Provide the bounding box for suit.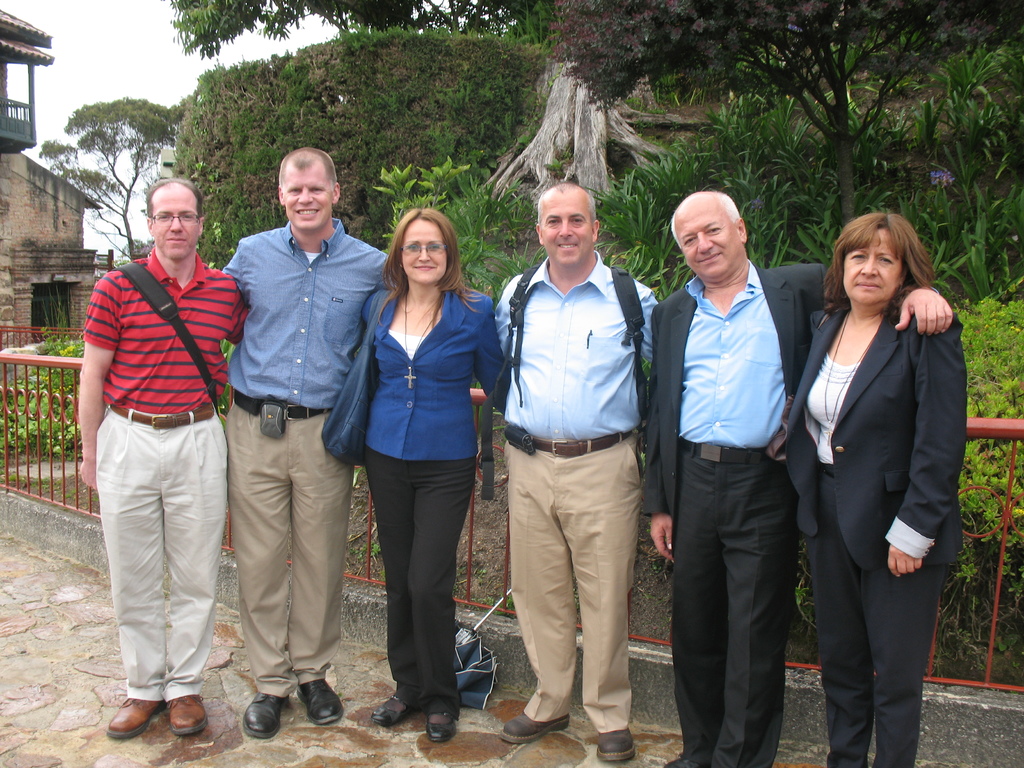
region(637, 262, 944, 767).
